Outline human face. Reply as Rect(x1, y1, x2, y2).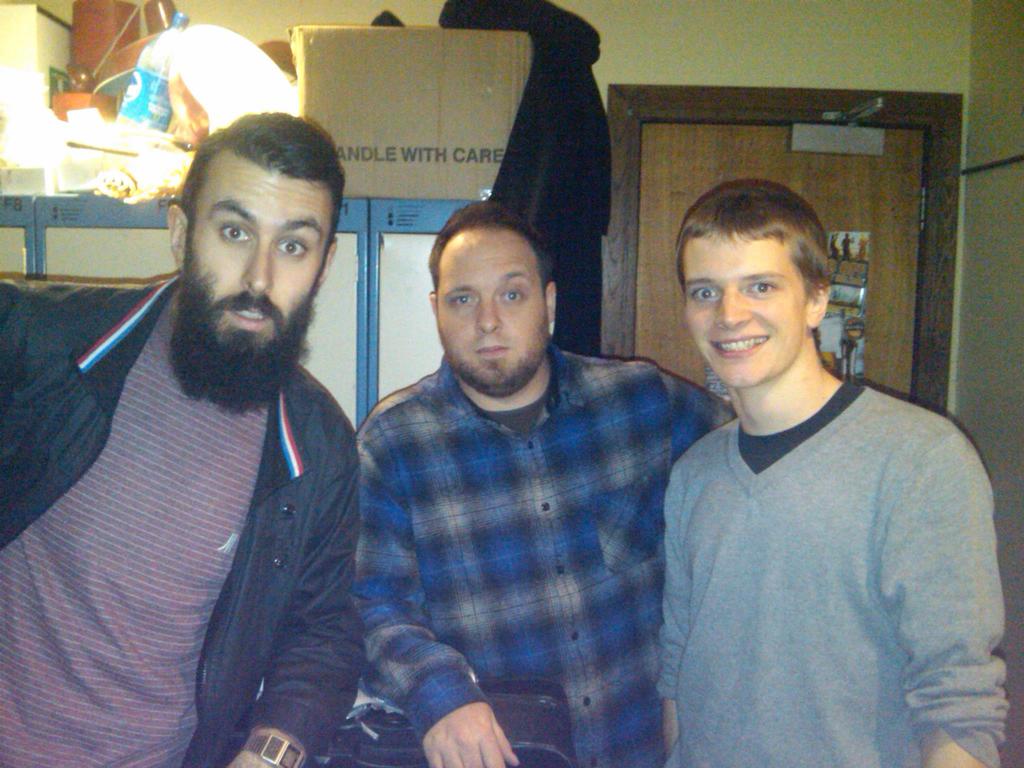
Rect(688, 230, 808, 384).
